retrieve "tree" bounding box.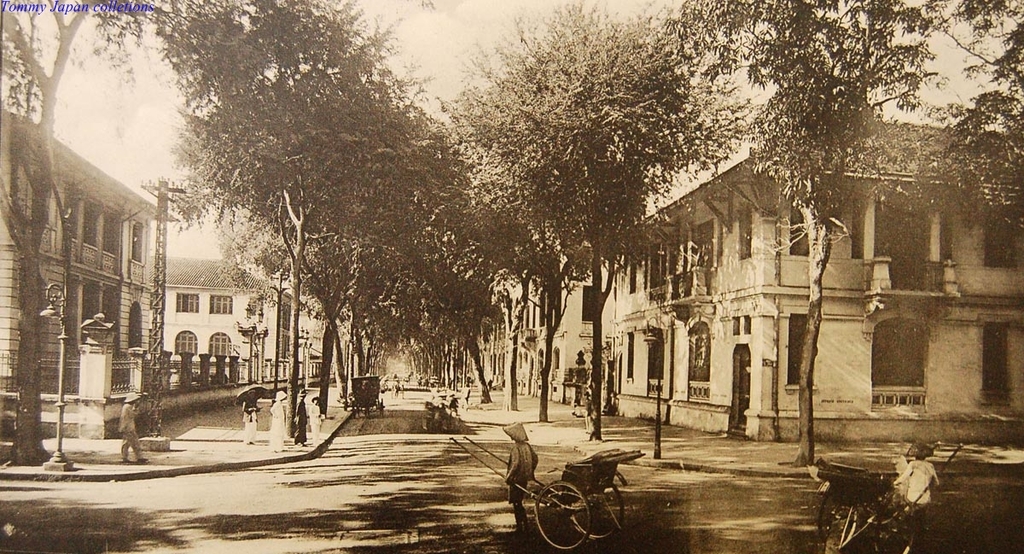
Bounding box: (0, 0, 202, 456).
